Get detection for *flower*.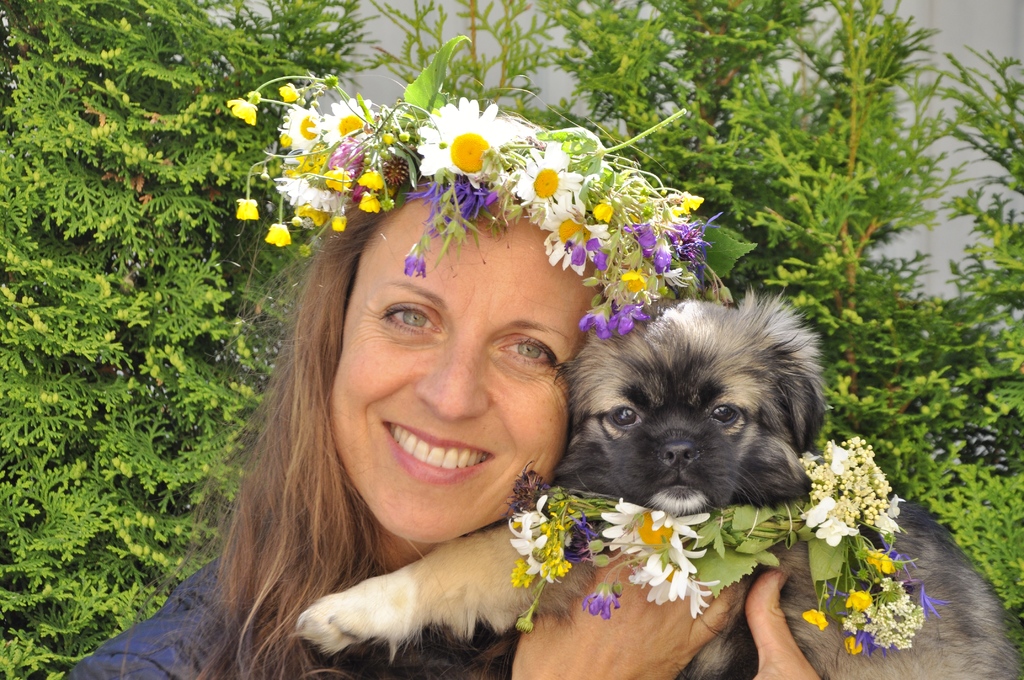
Detection: [513,138,586,219].
